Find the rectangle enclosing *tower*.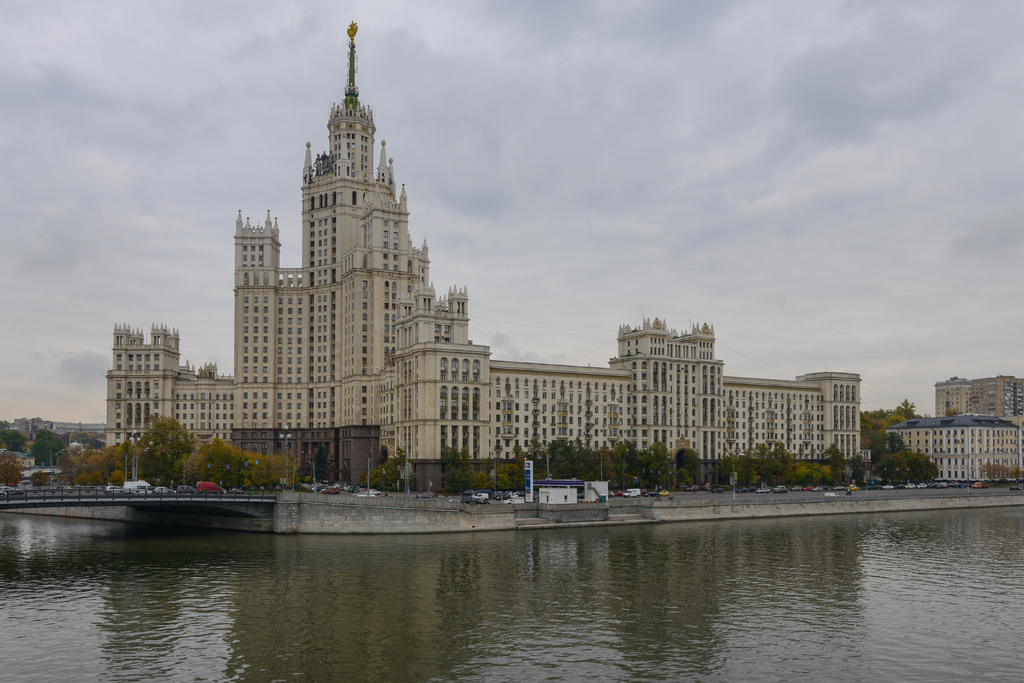
Rect(233, 210, 285, 448).
